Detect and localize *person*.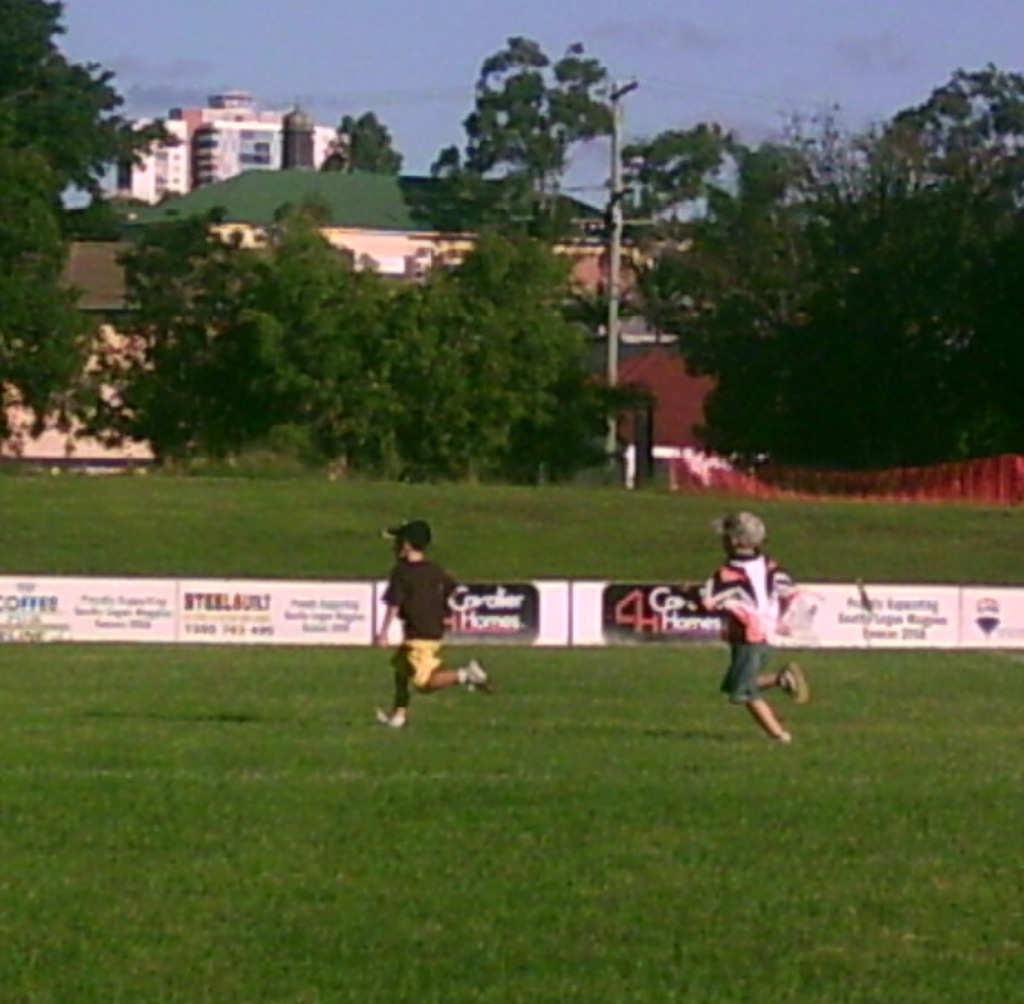
Localized at 373, 521, 498, 726.
